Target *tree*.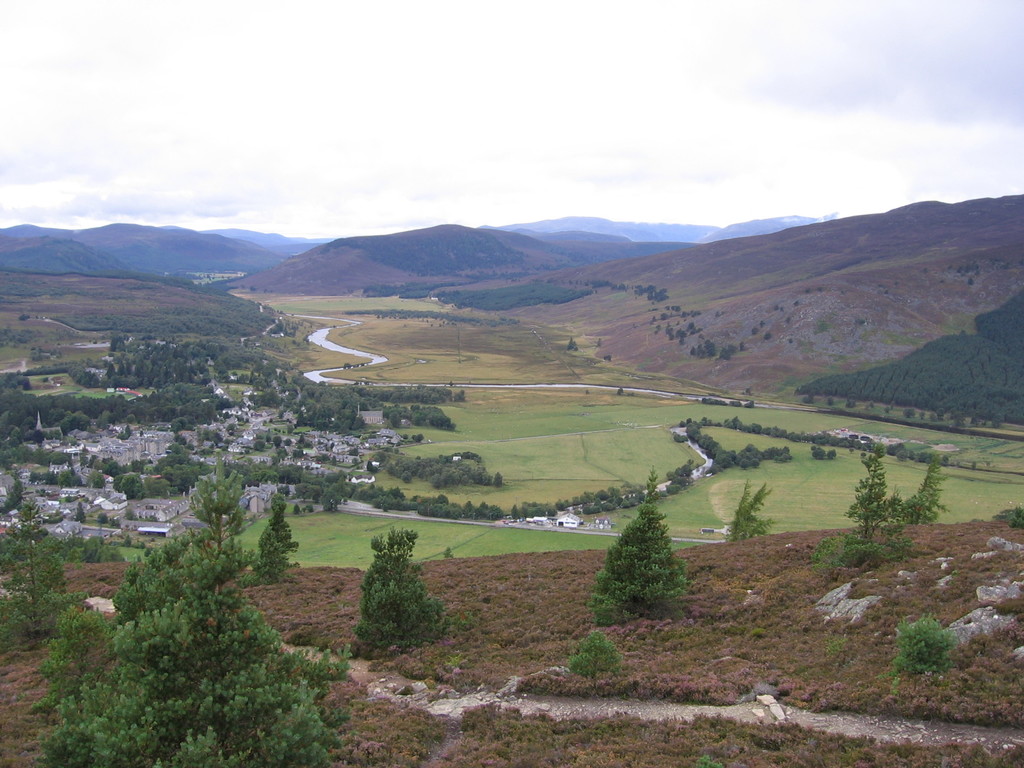
Target region: <region>250, 456, 308, 481</region>.
